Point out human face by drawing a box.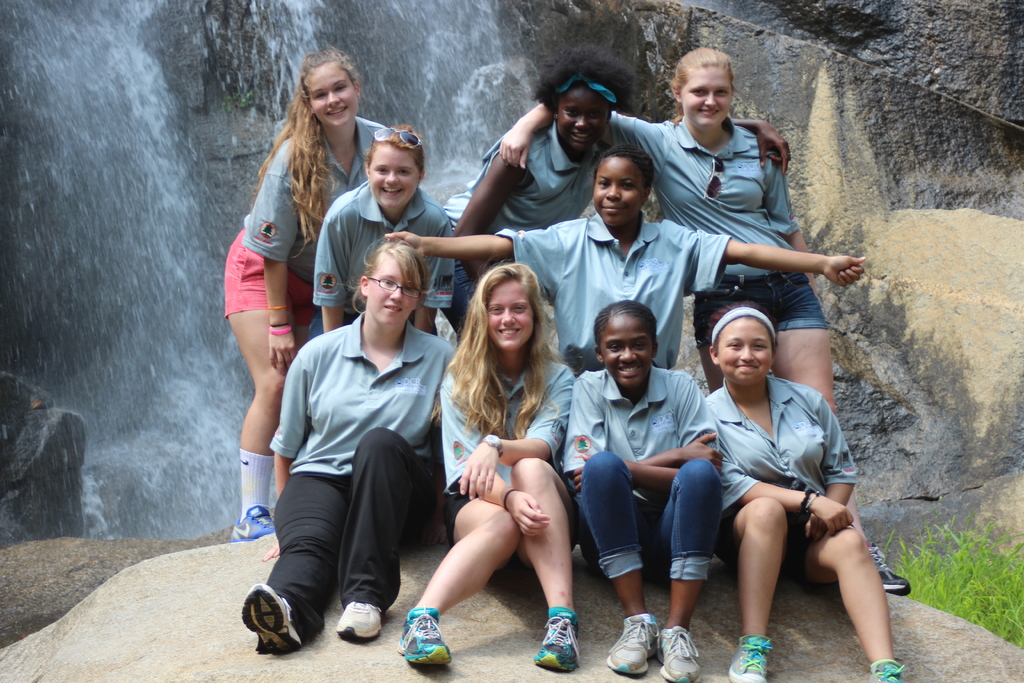
detection(367, 256, 420, 325).
